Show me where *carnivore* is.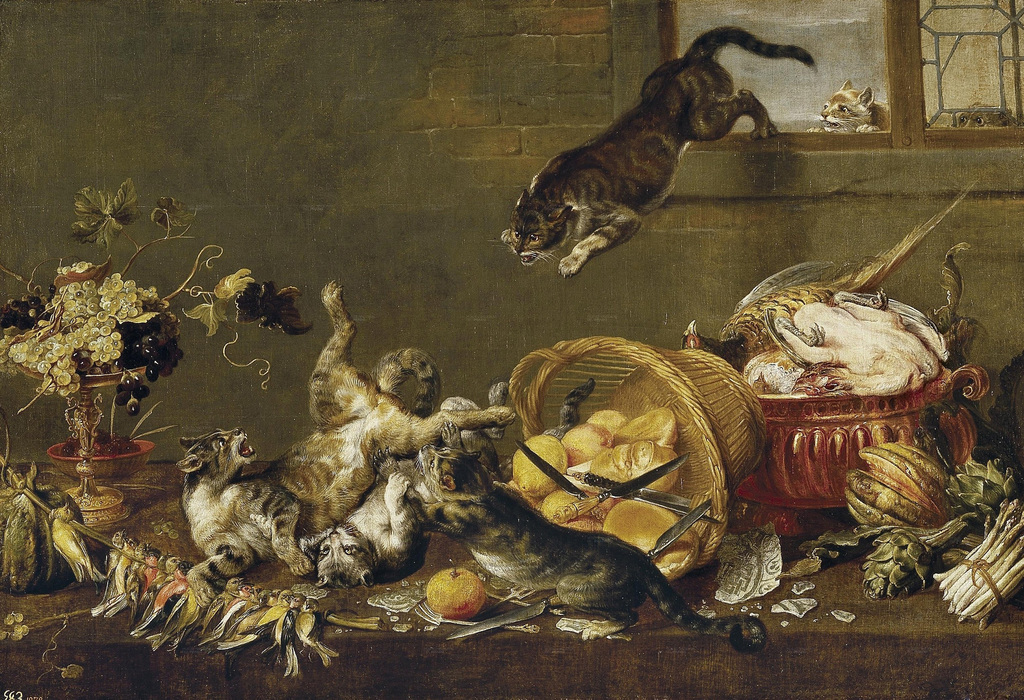
*carnivore* is at detection(161, 256, 529, 592).
